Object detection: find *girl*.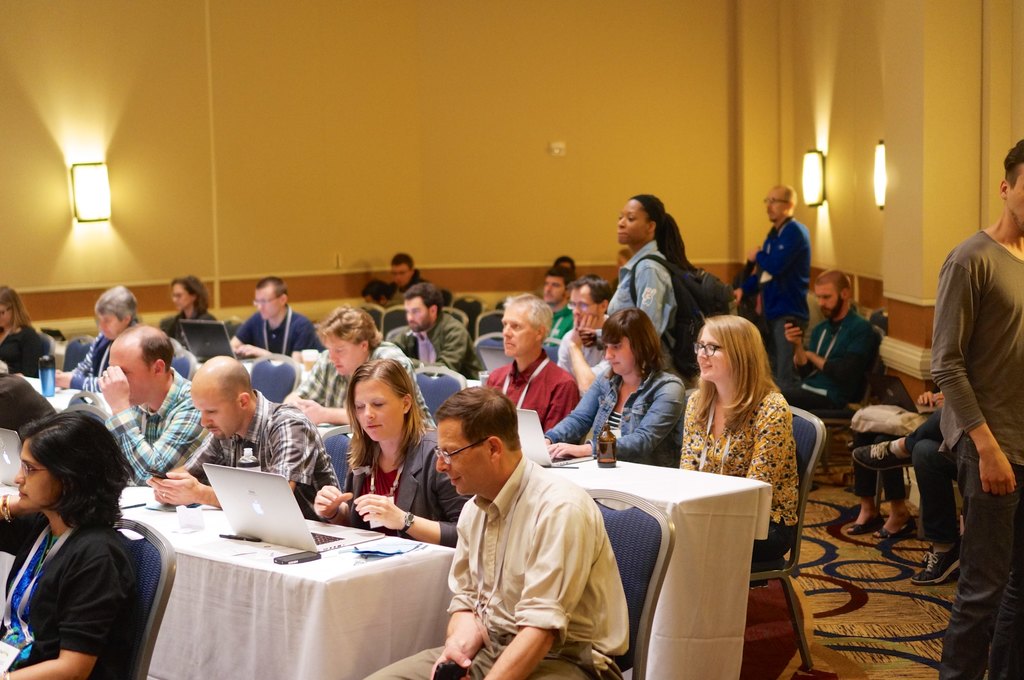
[0,410,141,679].
